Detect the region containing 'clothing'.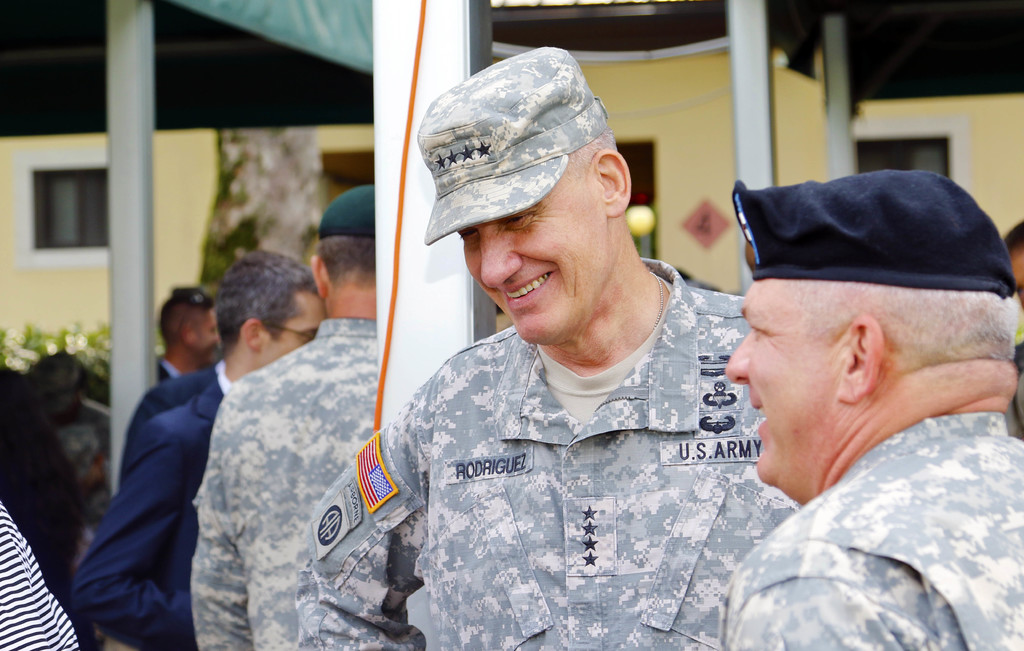
[x1=129, y1=366, x2=222, y2=435].
